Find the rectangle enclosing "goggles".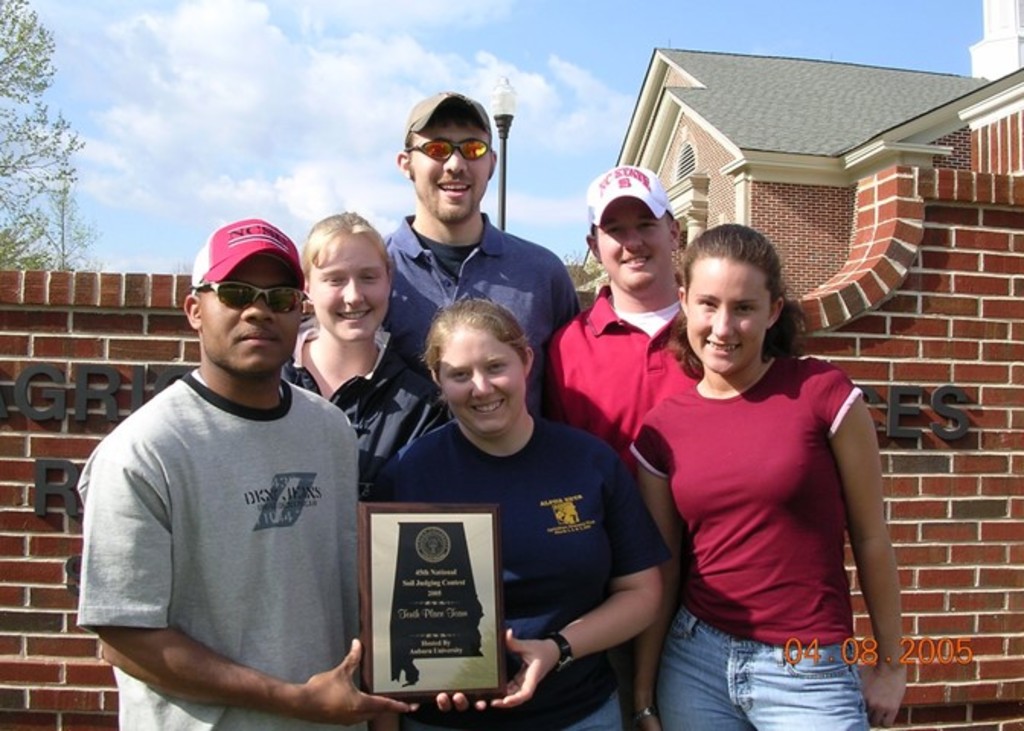
select_region(181, 257, 290, 318).
